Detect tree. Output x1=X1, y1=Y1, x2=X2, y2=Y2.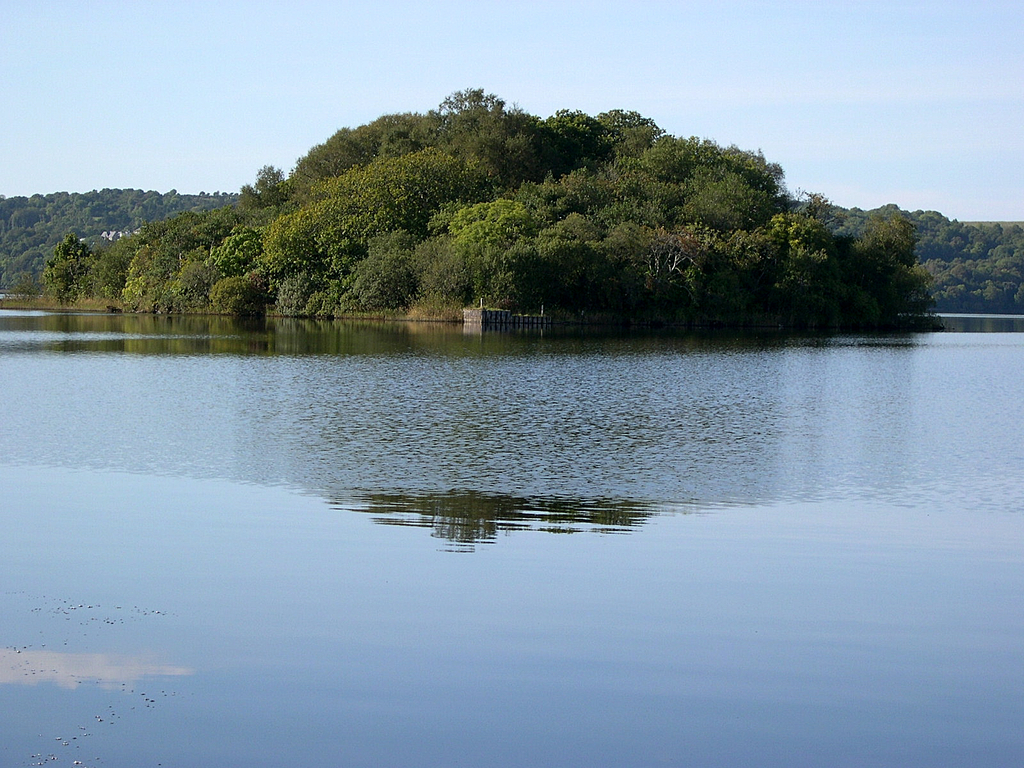
x1=42, y1=236, x2=97, y2=309.
